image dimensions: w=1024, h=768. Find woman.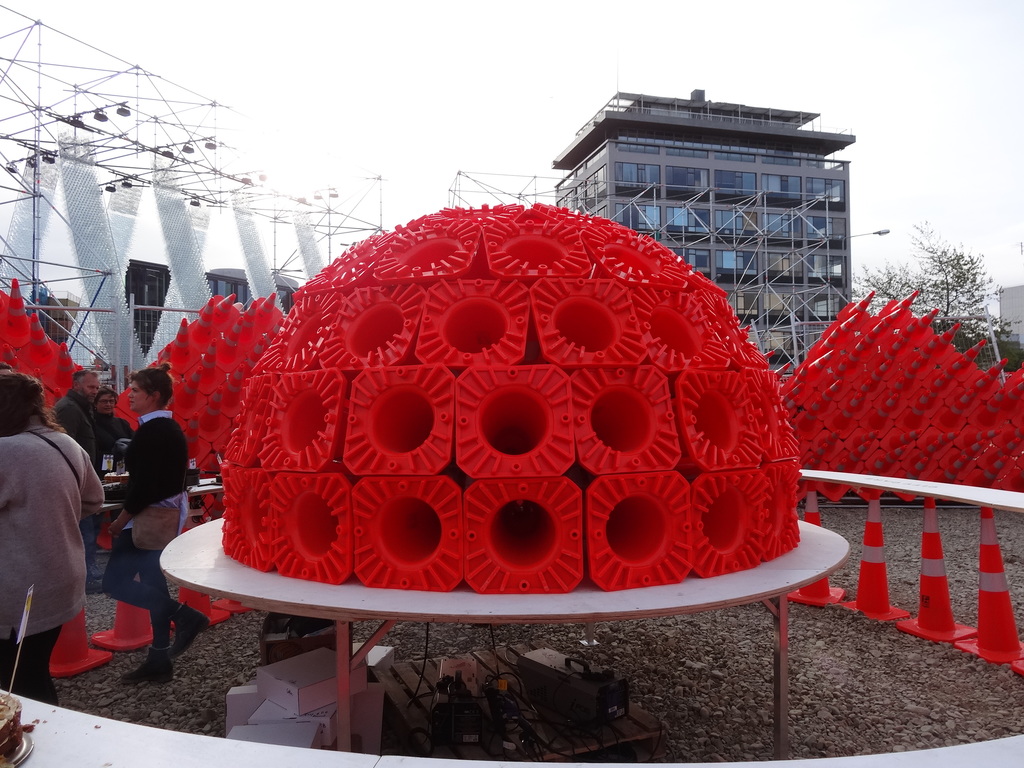
98:383:131:483.
